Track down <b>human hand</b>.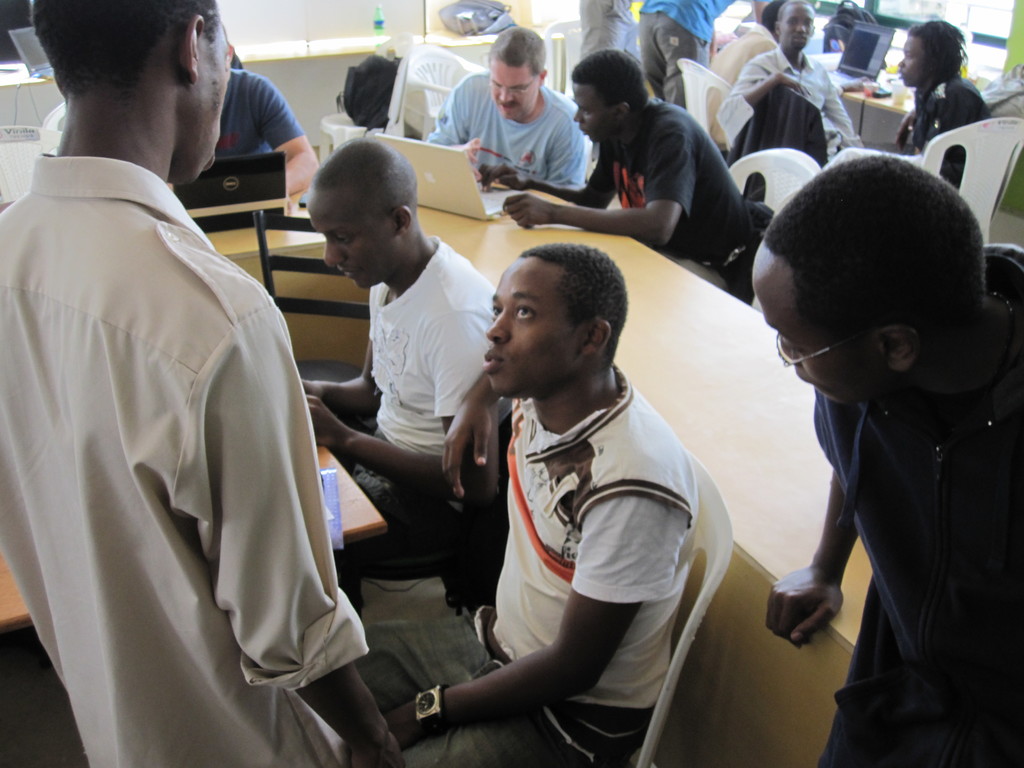
Tracked to <region>460, 138, 483, 182</region>.
